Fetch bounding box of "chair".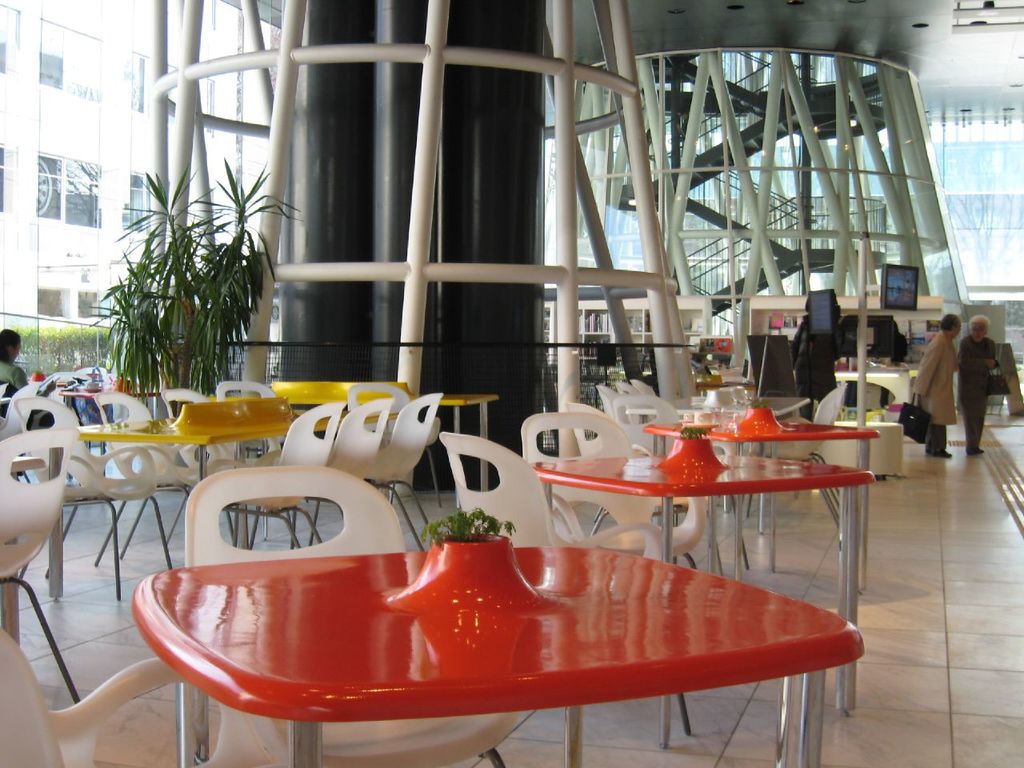
Bbox: [341,378,413,414].
